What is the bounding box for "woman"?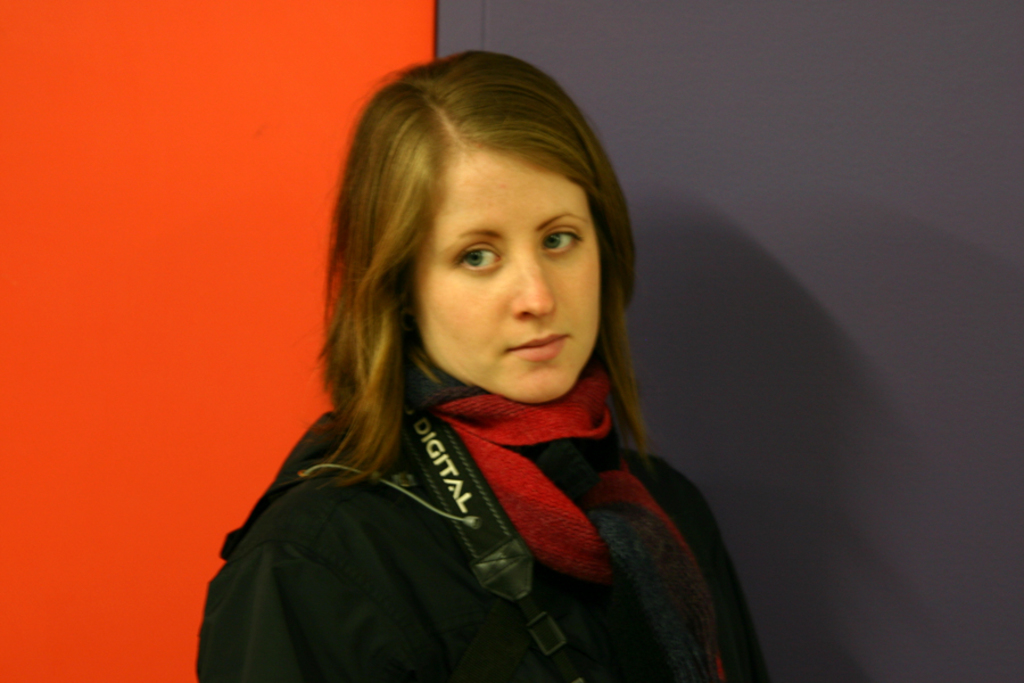
Rect(177, 52, 771, 668).
